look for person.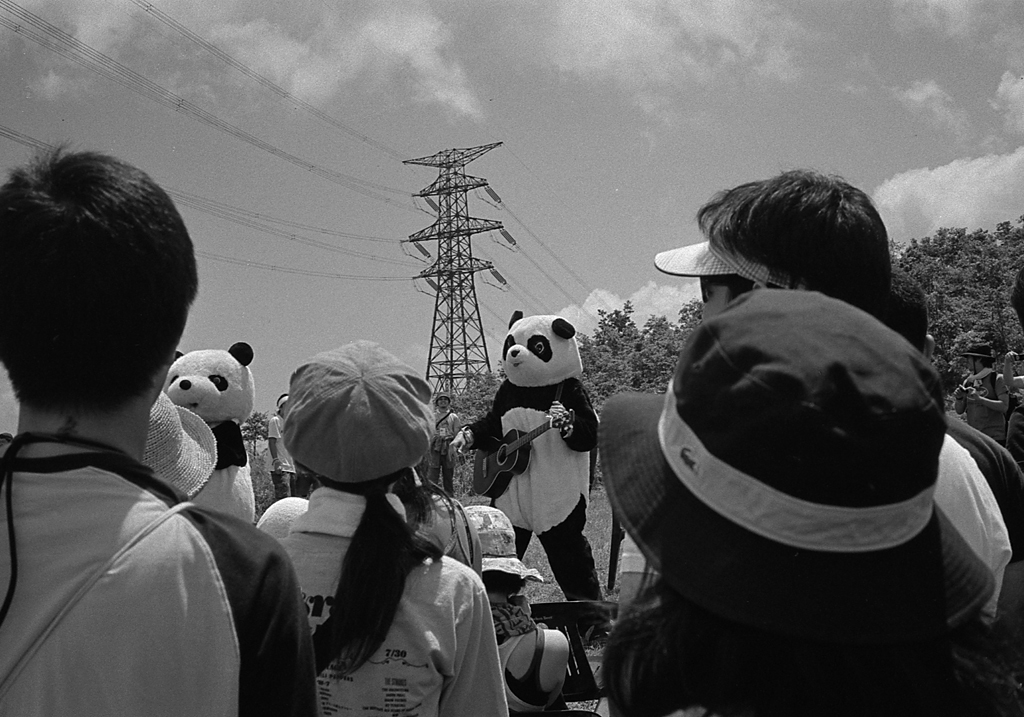
Found: (257, 344, 513, 716).
